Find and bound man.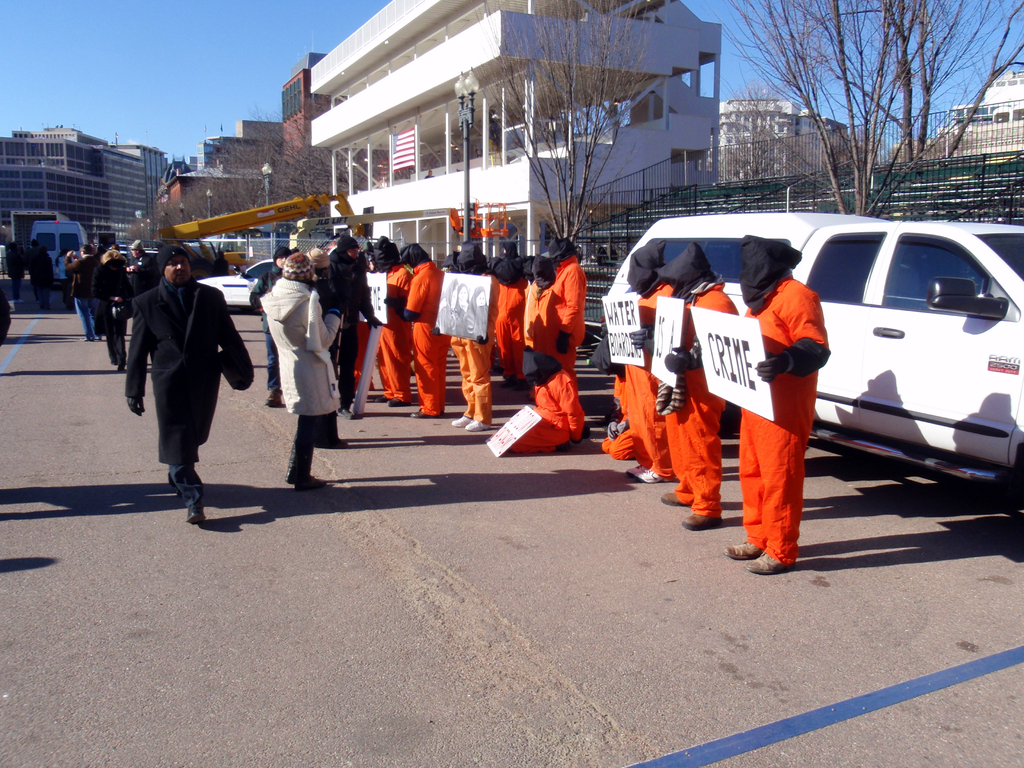
Bound: box=[252, 246, 291, 410].
